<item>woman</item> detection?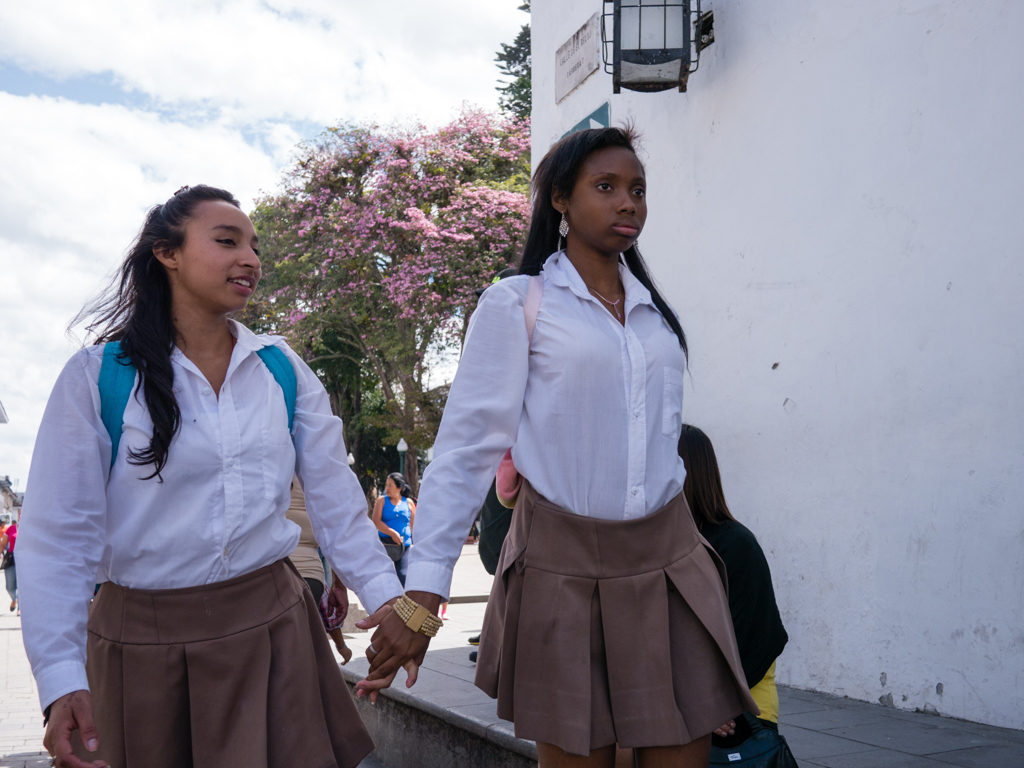
0:524:25:604
